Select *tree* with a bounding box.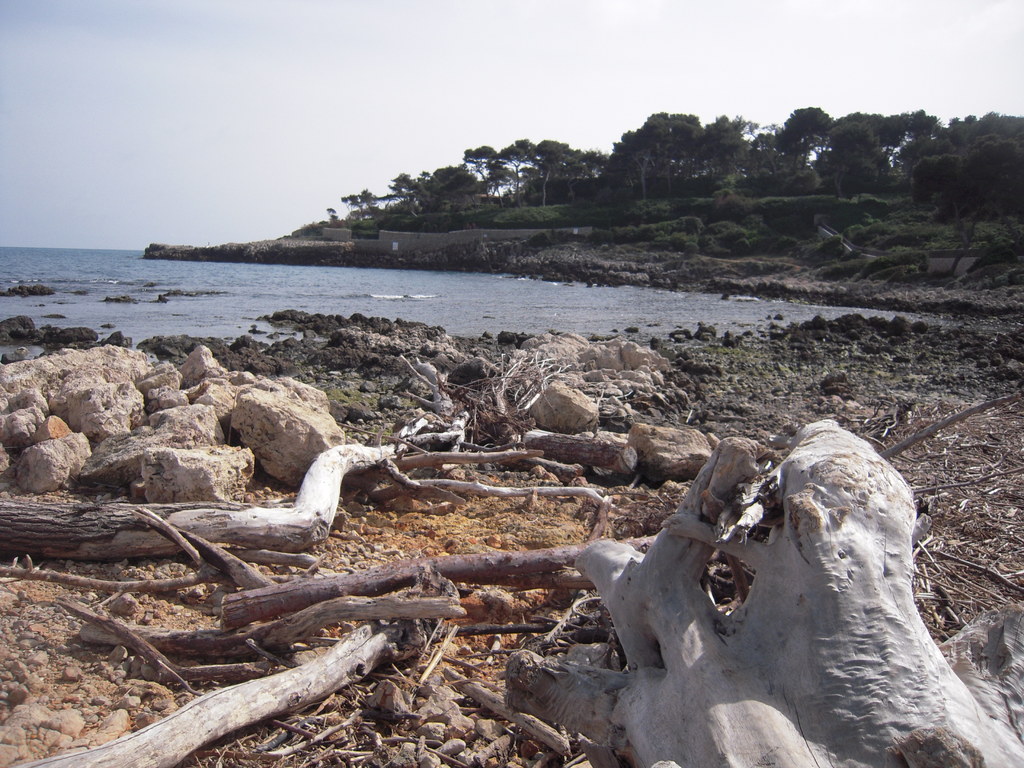
left=613, top=125, right=688, bottom=216.
